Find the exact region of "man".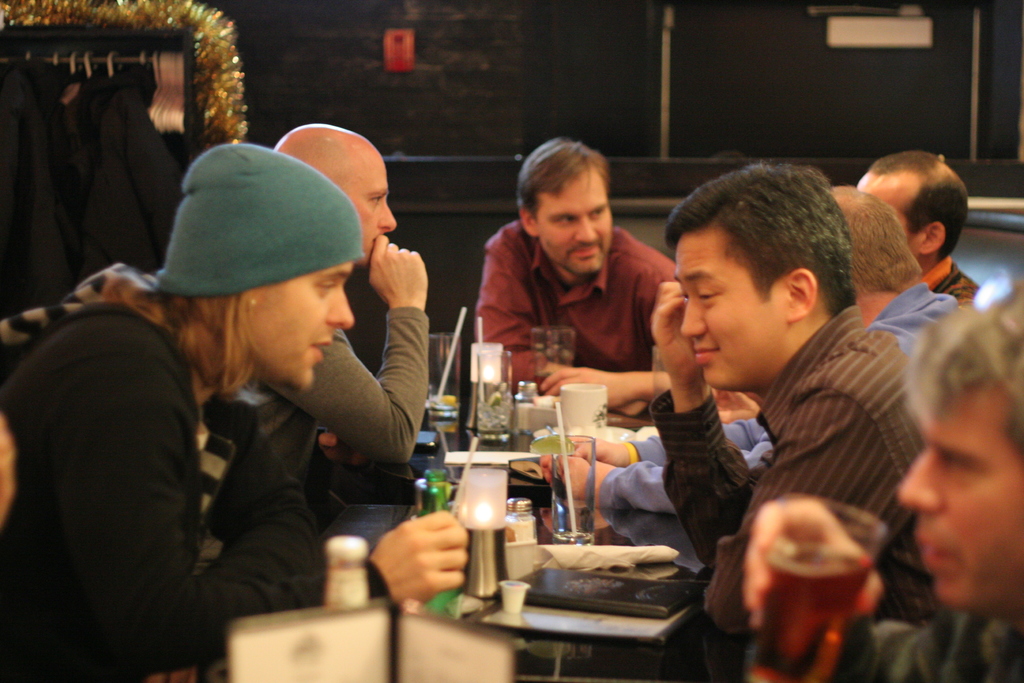
Exact region: 0 144 470 682.
